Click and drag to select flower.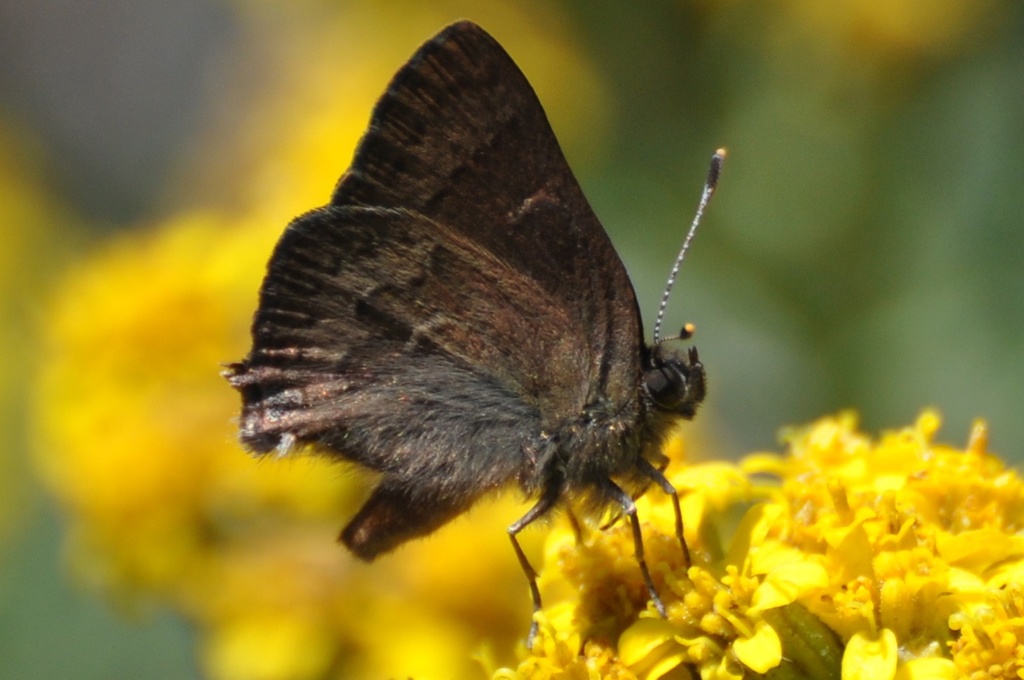
Selection: {"x1": 680, "y1": 364, "x2": 1009, "y2": 668}.
